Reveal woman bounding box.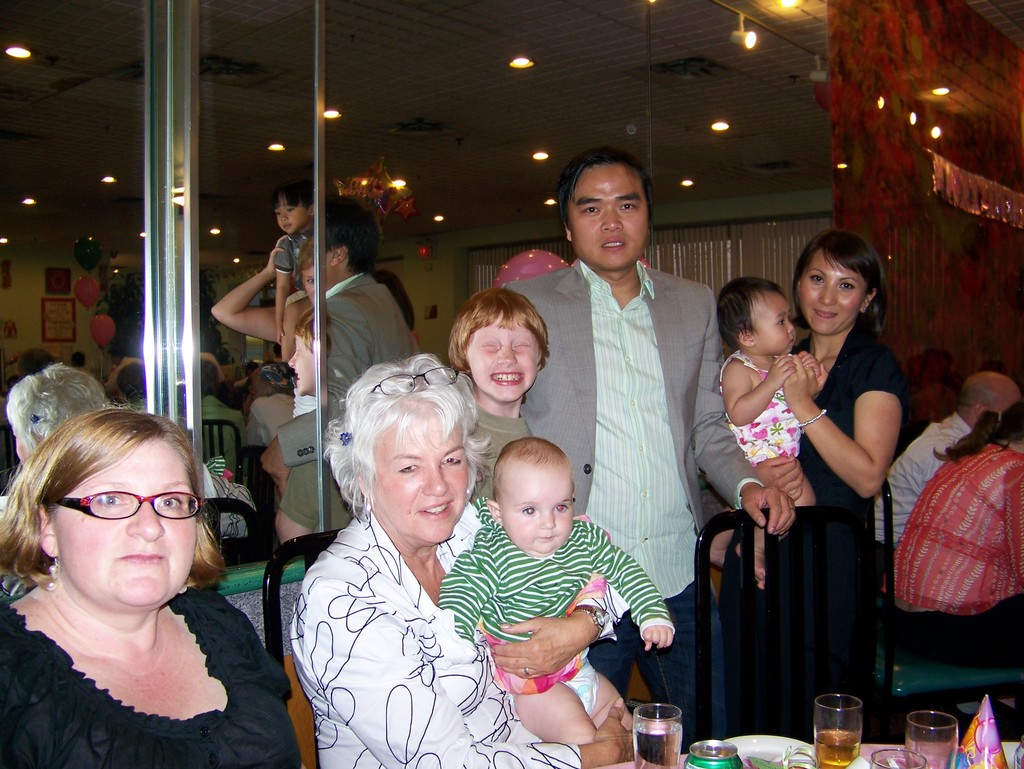
Revealed: crop(286, 359, 639, 768).
